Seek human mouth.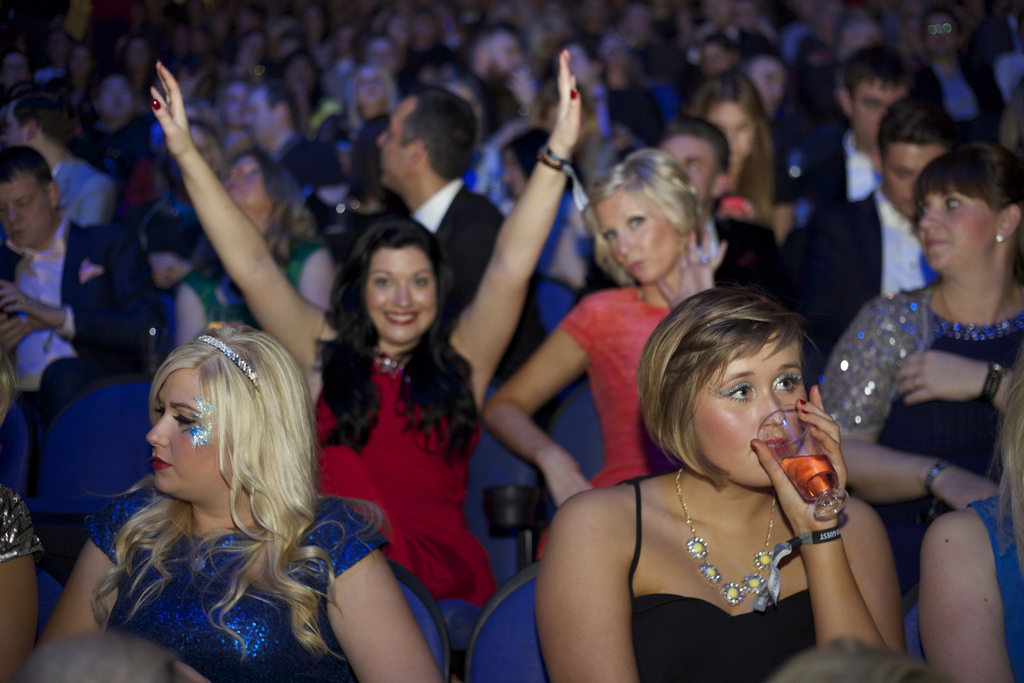
locate(922, 231, 945, 252).
